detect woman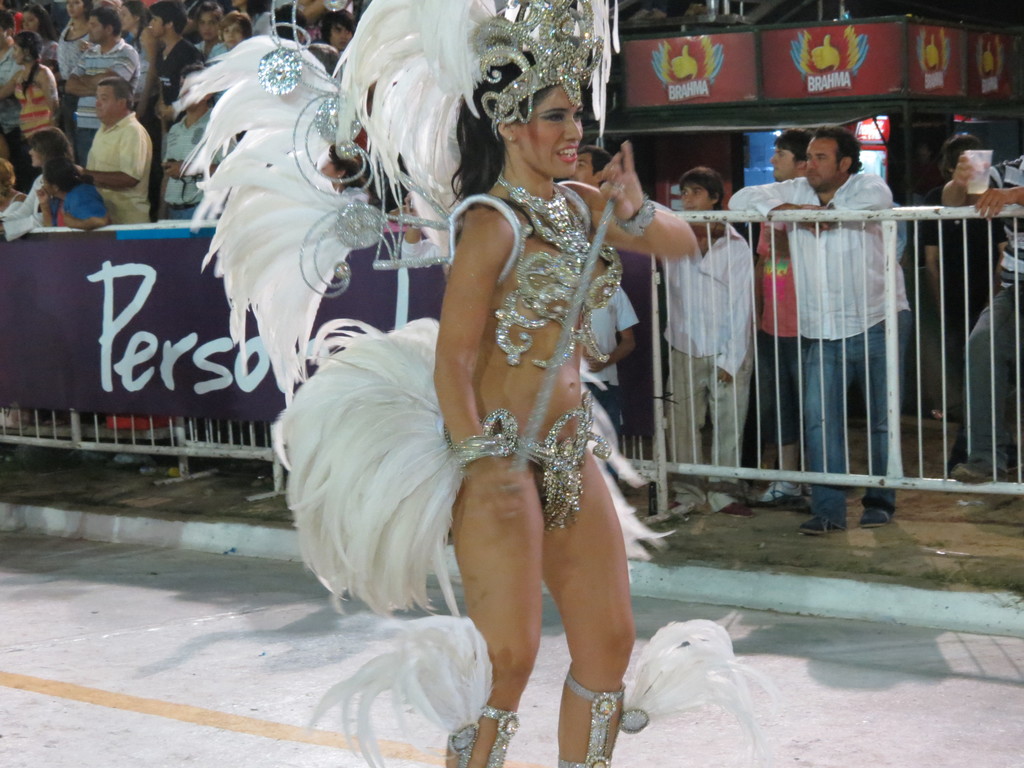
x1=186 y1=5 x2=221 y2=54
